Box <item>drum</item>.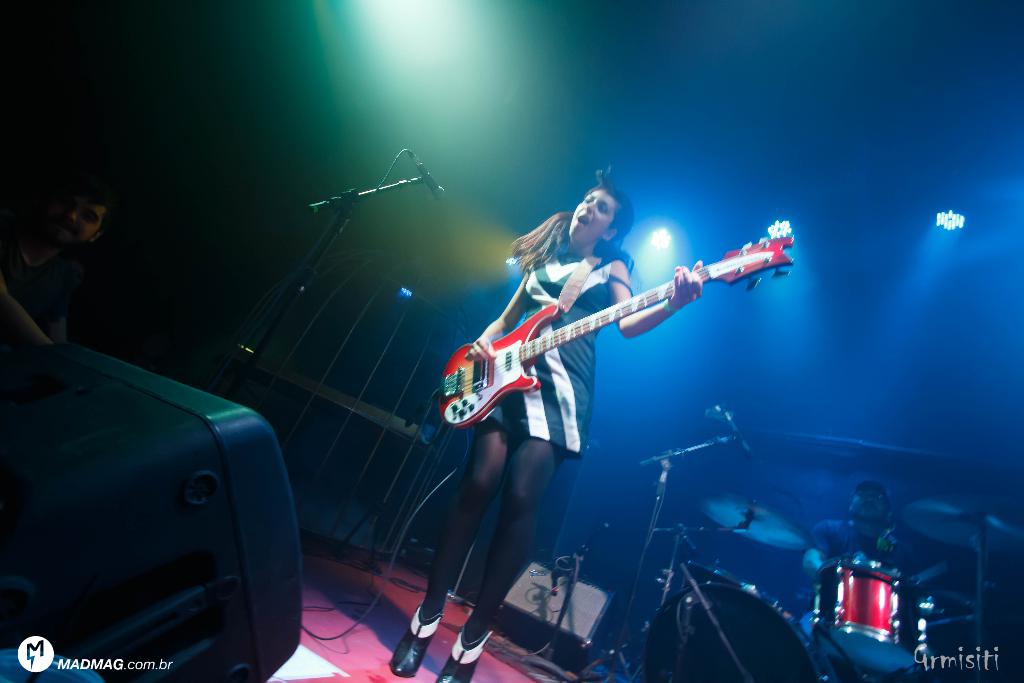
{"left": 644, "top": 584, "right": 819, "bottom": 682}.
